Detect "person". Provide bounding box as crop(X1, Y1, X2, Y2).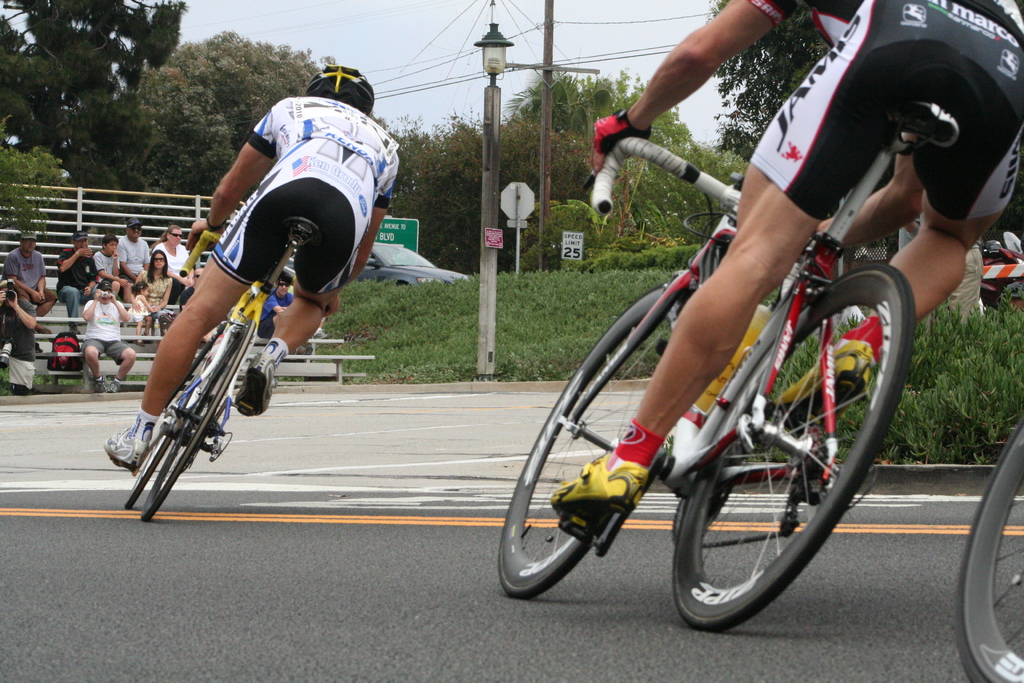
crop(135, 249, 172, 329).
